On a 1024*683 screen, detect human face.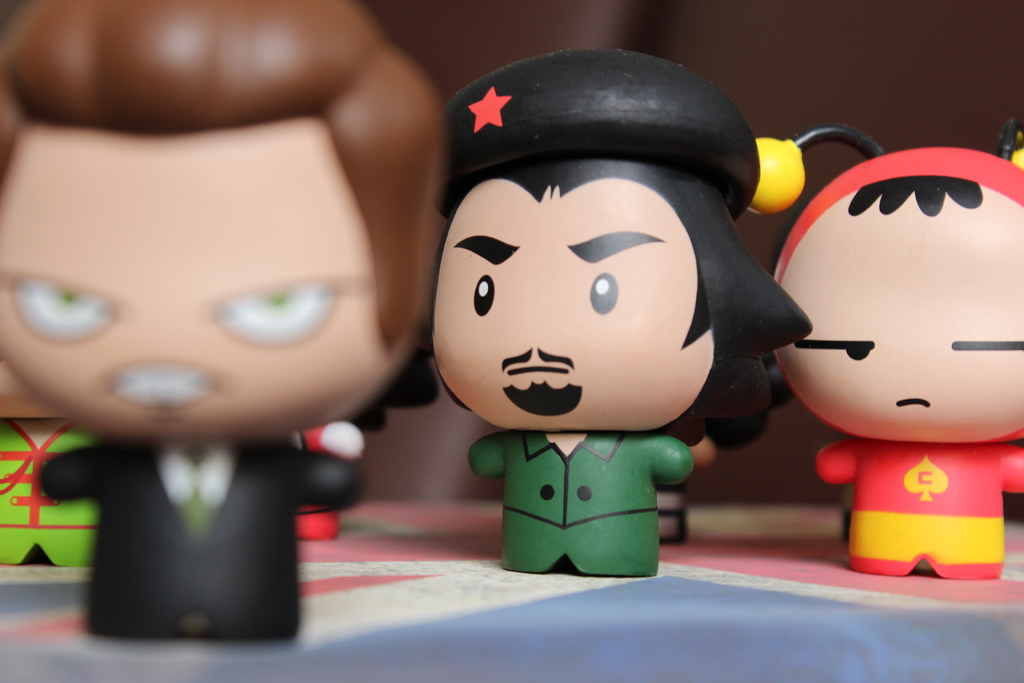
(0, 128, 388, 440).
